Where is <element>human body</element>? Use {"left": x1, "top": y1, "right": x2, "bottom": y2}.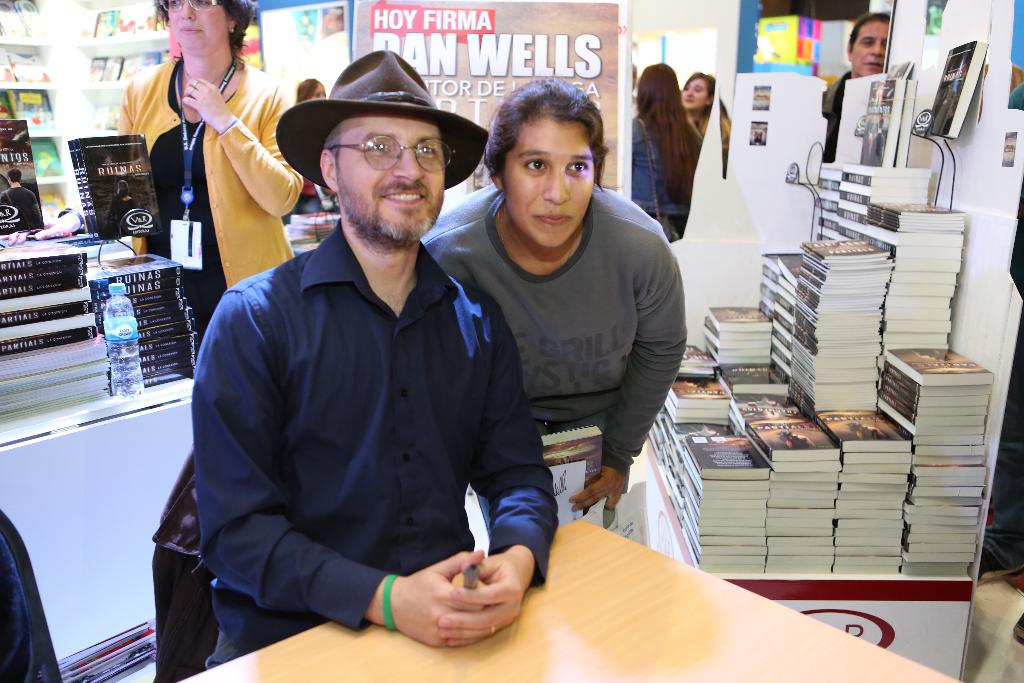
{"left": 822, "top": 17, "right": 893, "bottom": 161}.
